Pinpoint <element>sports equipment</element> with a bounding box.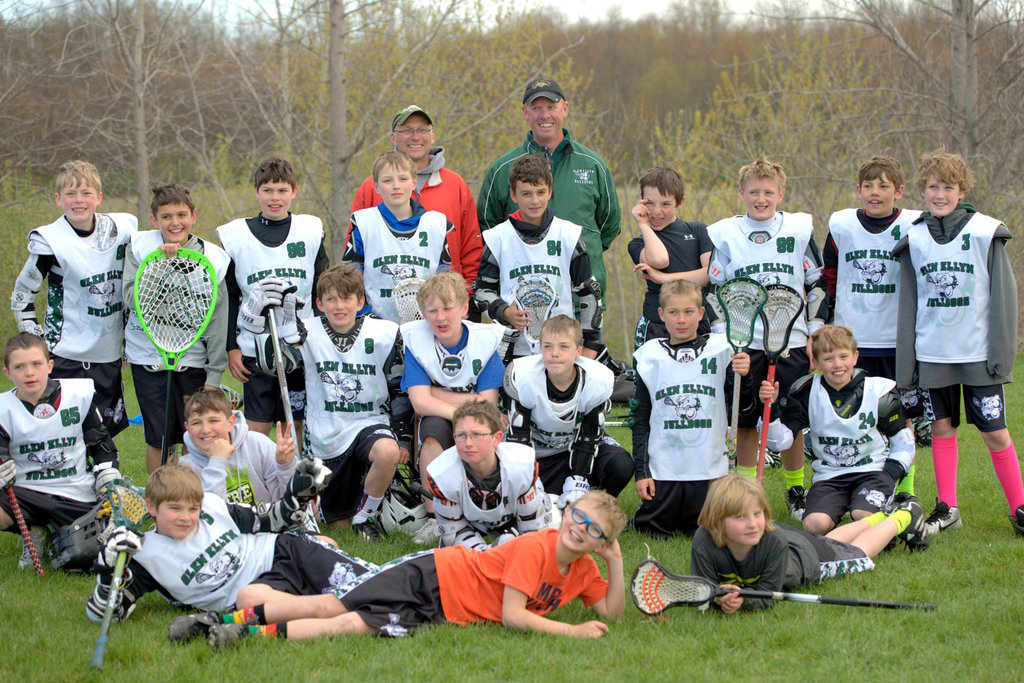
bbox=[412, 513, 442, 545].
